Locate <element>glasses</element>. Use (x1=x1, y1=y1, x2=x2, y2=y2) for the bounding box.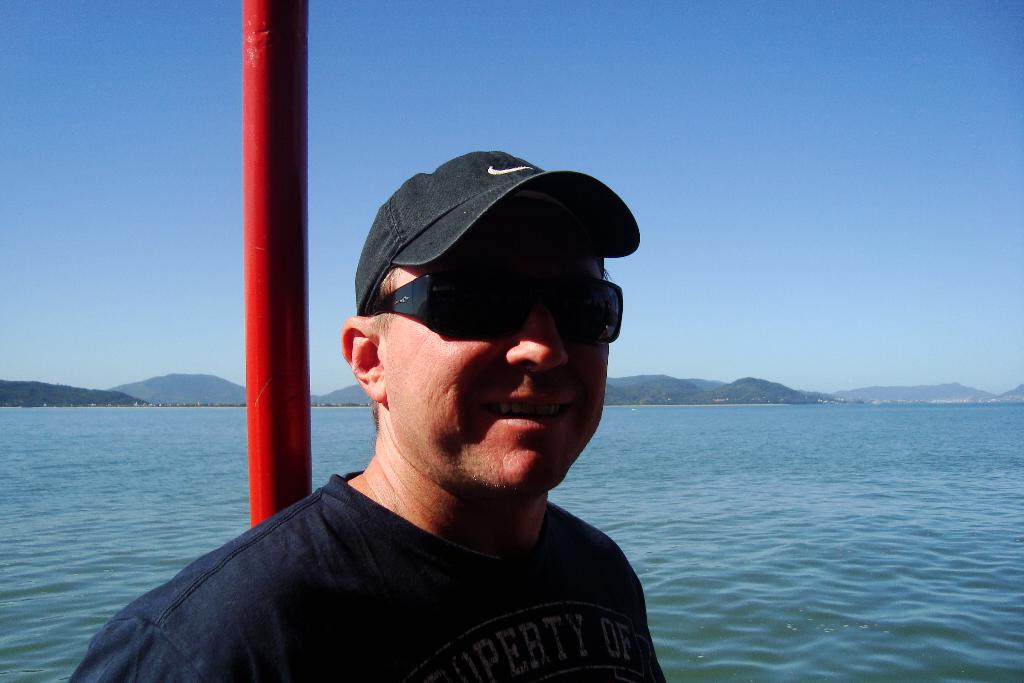
(x1=358, y1=260, x2=628, y2=352).
